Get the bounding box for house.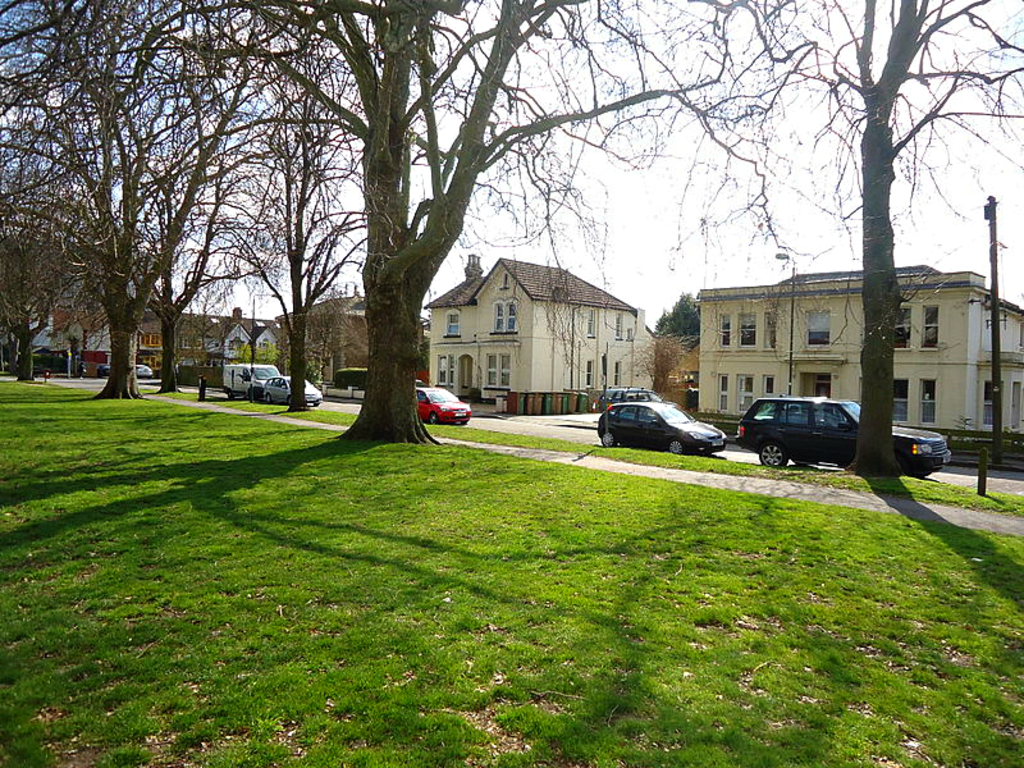
Rect(698, 257, 1023, 472).
